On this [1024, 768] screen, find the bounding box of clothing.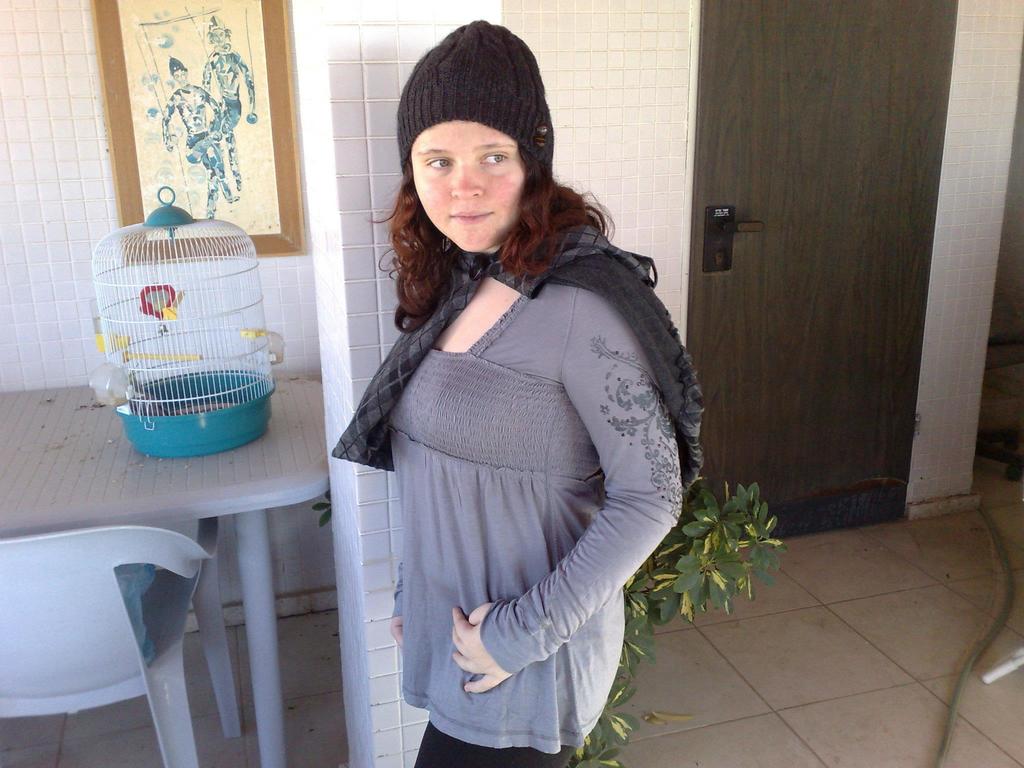
Bounding box: <bbox>333, 174, 678, 740</bbox>.
